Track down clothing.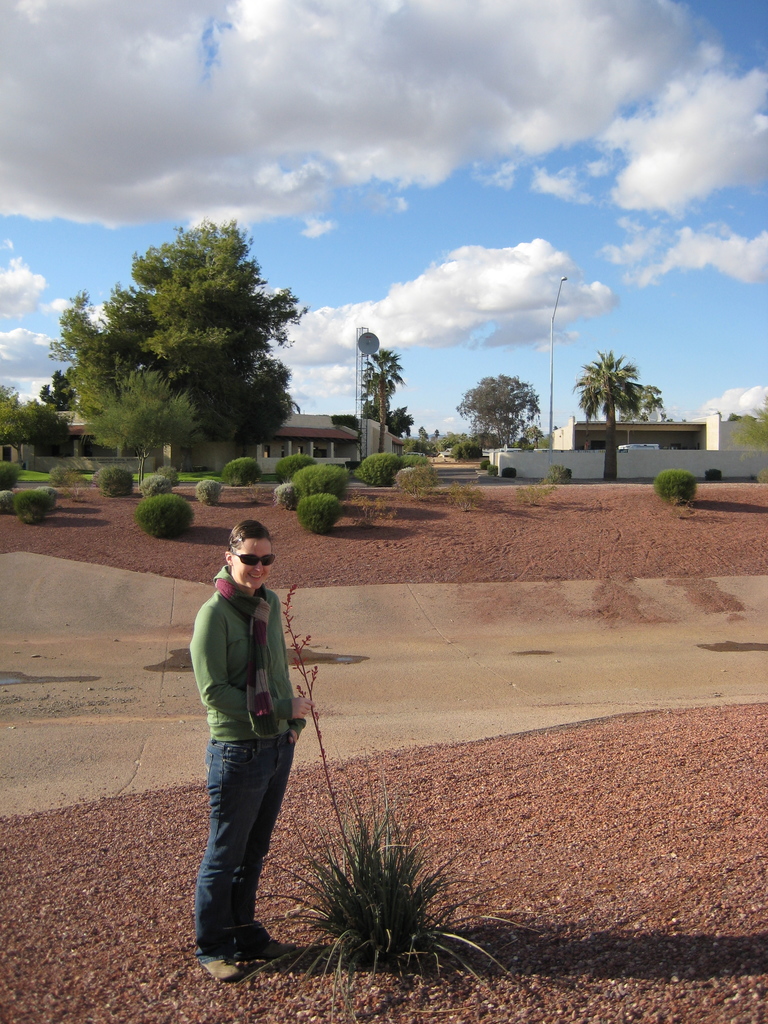
Tracked to [x1=184, y1=598, x2=307, y2=933].
